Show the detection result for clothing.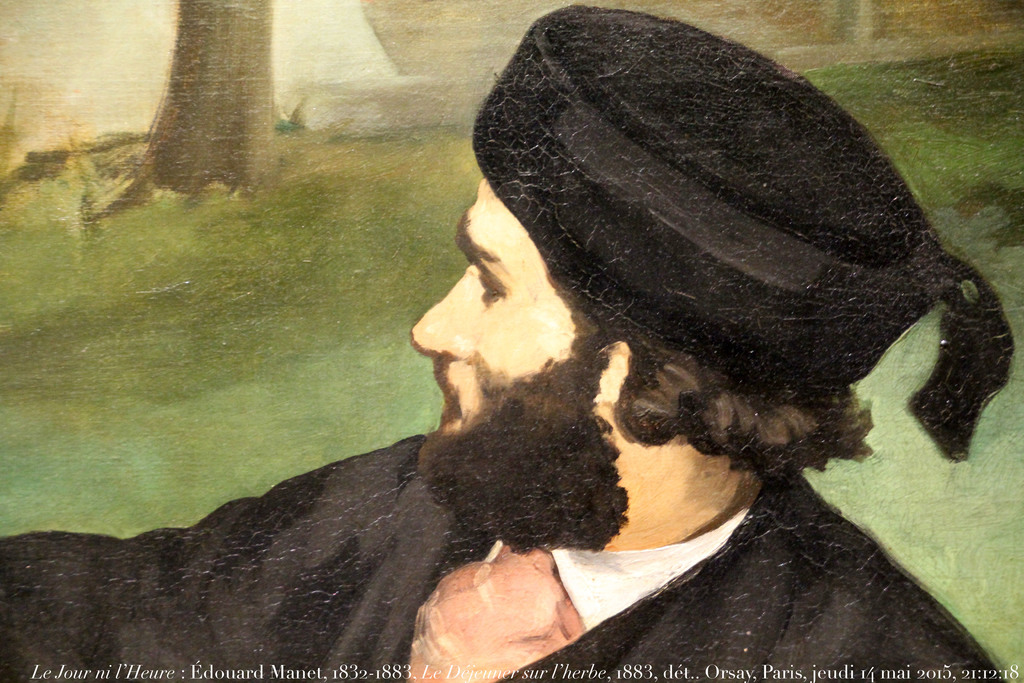
BBox(0, 436, 1023, 682).
